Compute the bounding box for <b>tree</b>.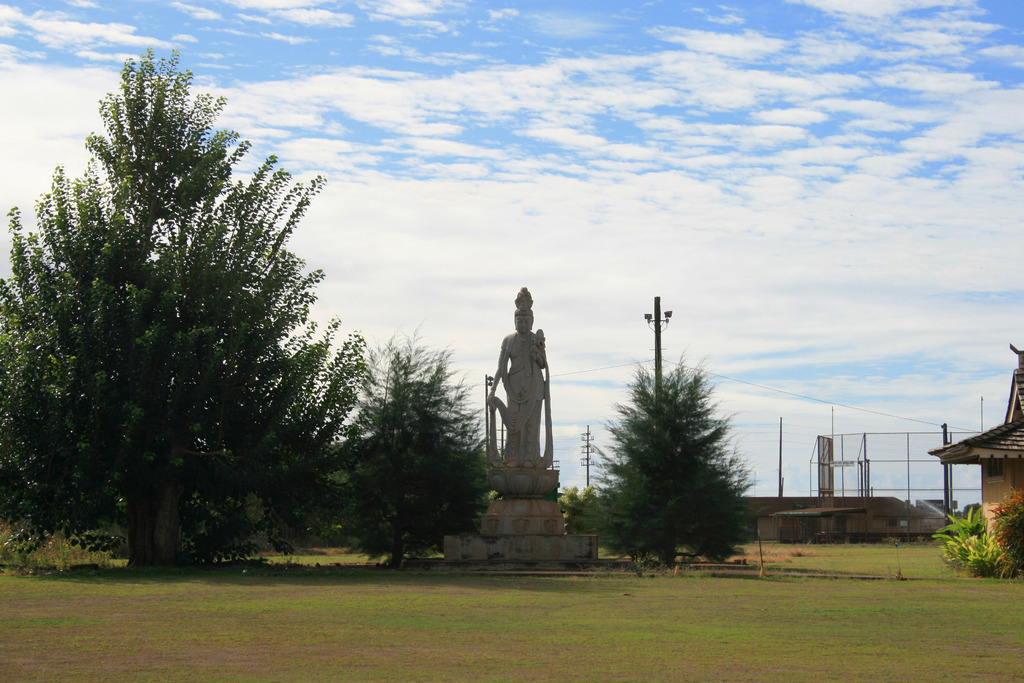
918:507:1019:580.
